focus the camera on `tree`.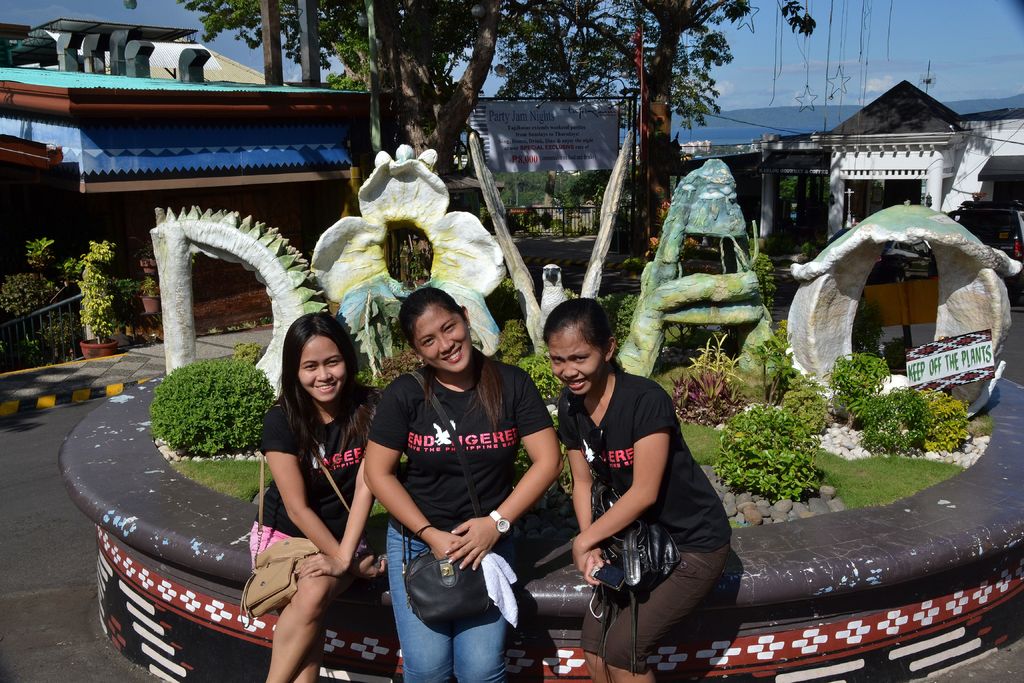
Focus region: (184, 0, 457, 220).
